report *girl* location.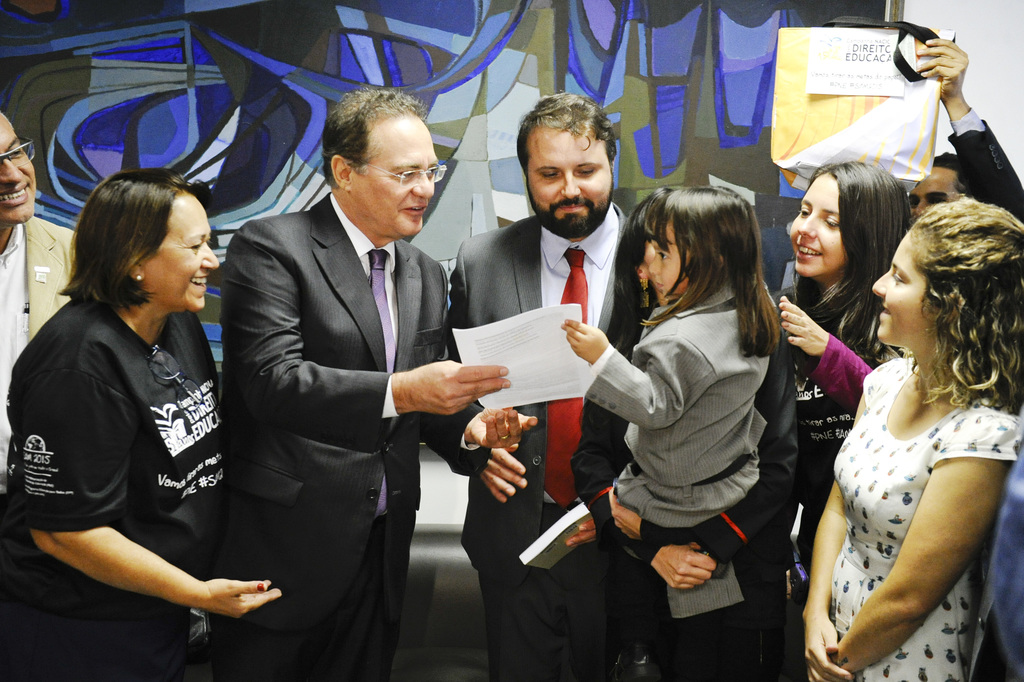
Report: [561,180,787,533].
